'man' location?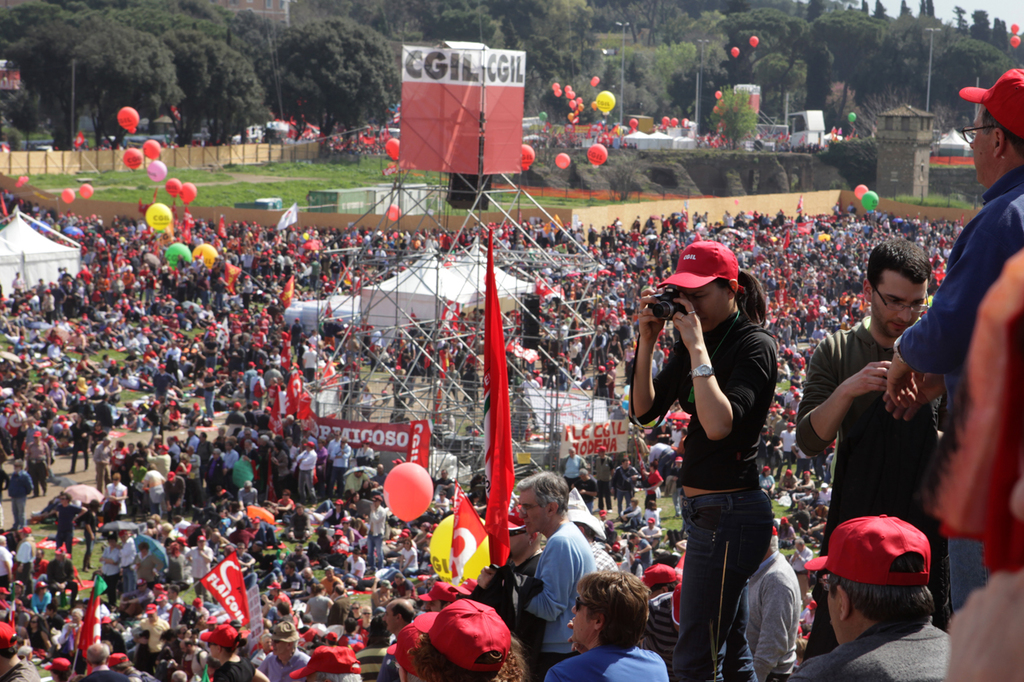
[x1=790, y1=233, x2=945, y2=669]
